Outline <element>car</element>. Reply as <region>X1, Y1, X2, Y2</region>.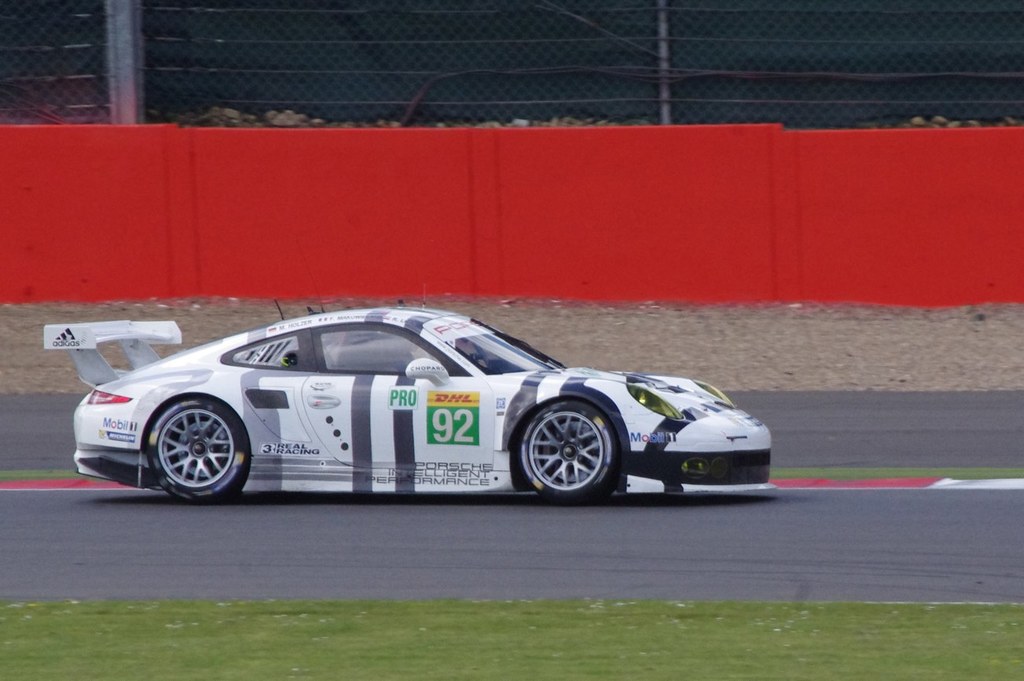
<region>42, 304, 770, 500</region>.
